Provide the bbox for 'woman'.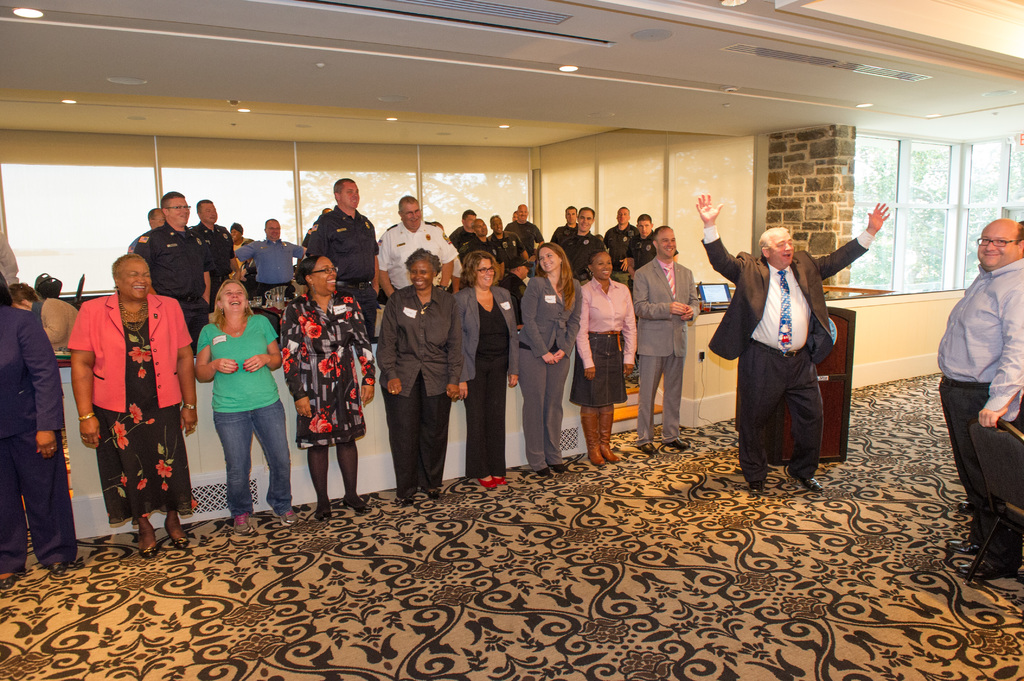
box(518, 239, 584, 477).
